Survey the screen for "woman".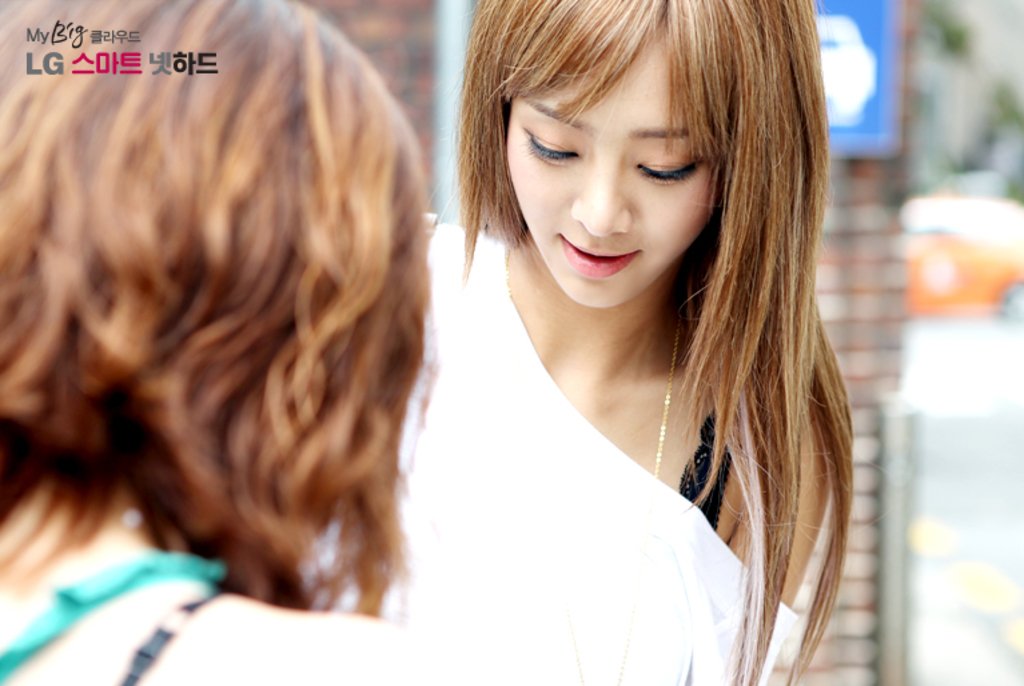
Survey found: (x1=429, y1=0, x2=854, y2=685).
